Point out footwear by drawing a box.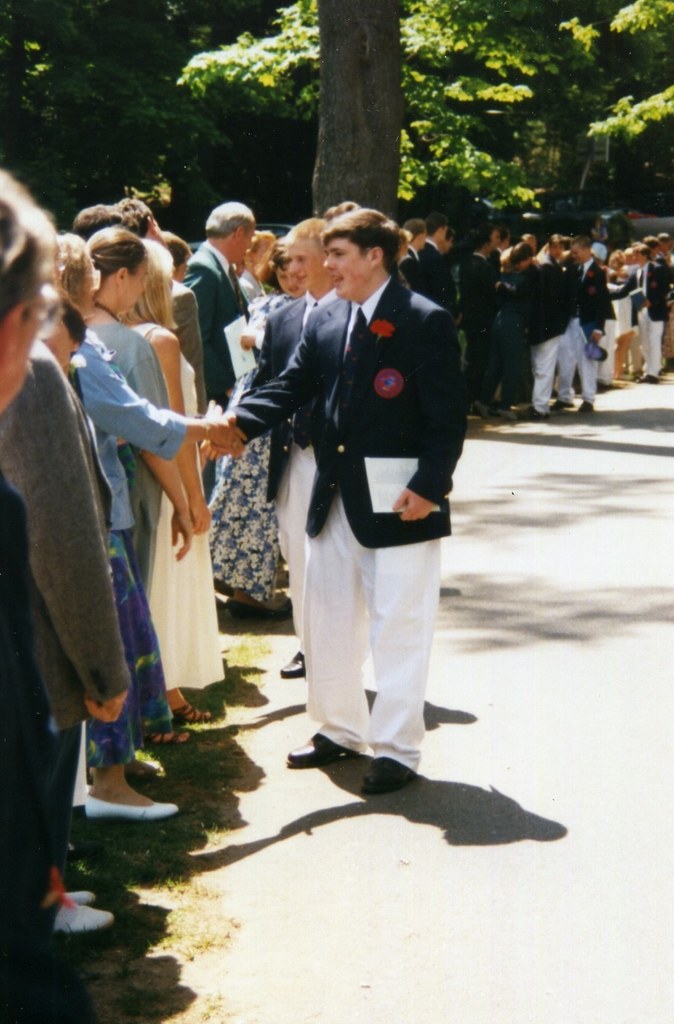
(left=472, top=402, right=489, bottom=422).
